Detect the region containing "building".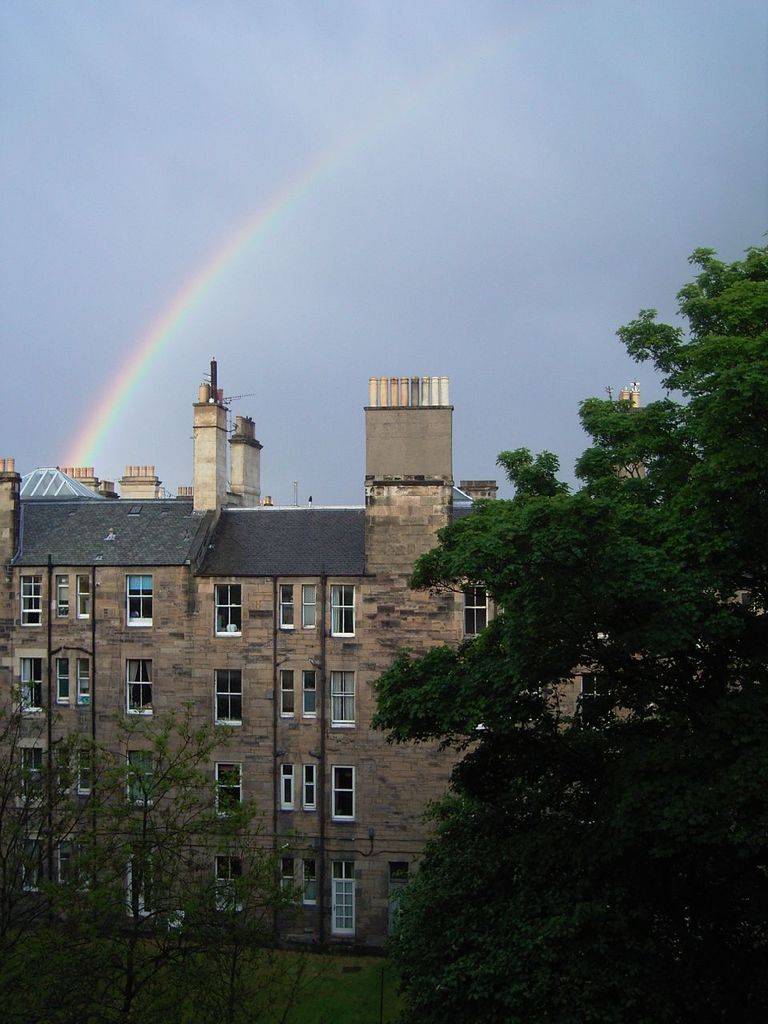
rect(0, 355, 767, 964).
